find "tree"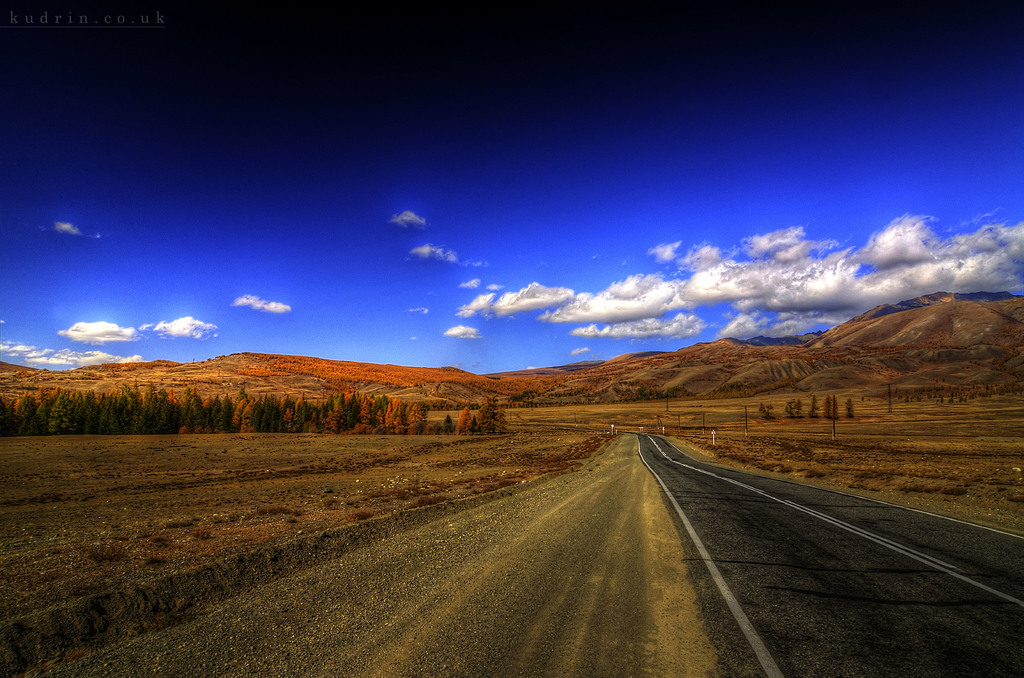
{"x1": 820, "y1": 393, "x2": 833, "y2": 417}
